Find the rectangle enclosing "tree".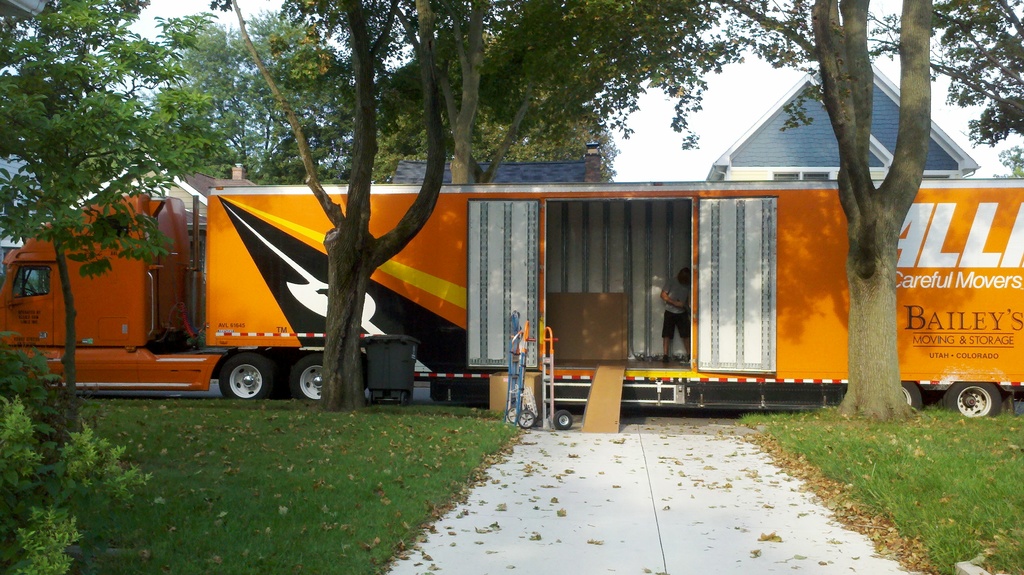
bbox(144, 9, 353, 185).
